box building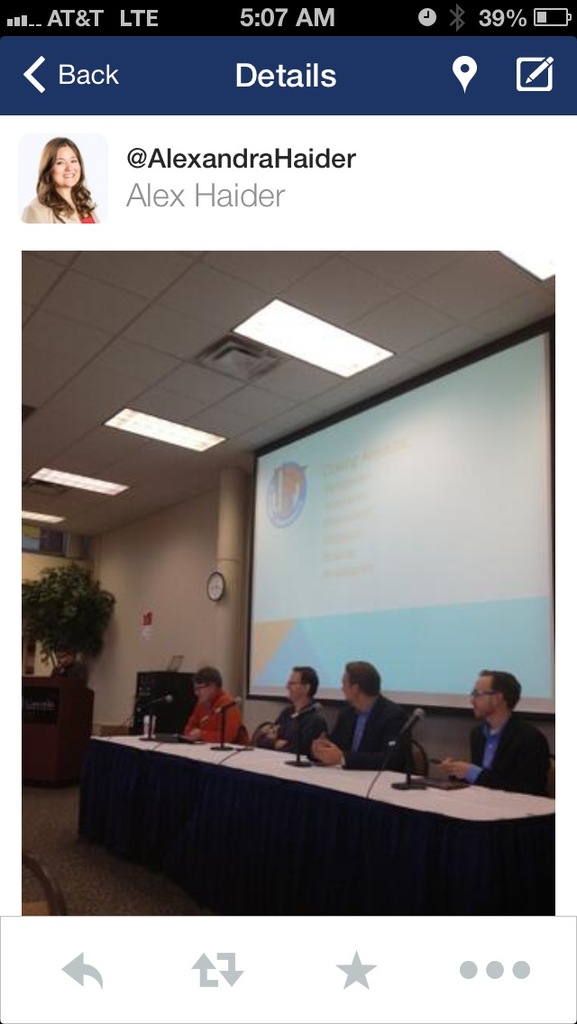
x1=20, y1=251, x2=557, y2=919
